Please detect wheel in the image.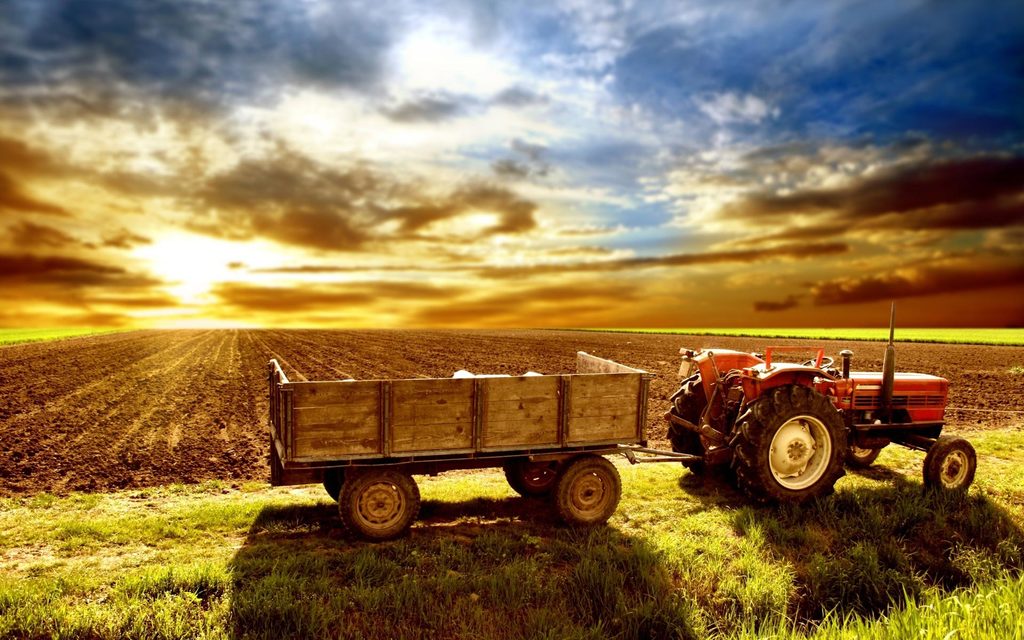
l=502, t=467, r=563, b=497.
